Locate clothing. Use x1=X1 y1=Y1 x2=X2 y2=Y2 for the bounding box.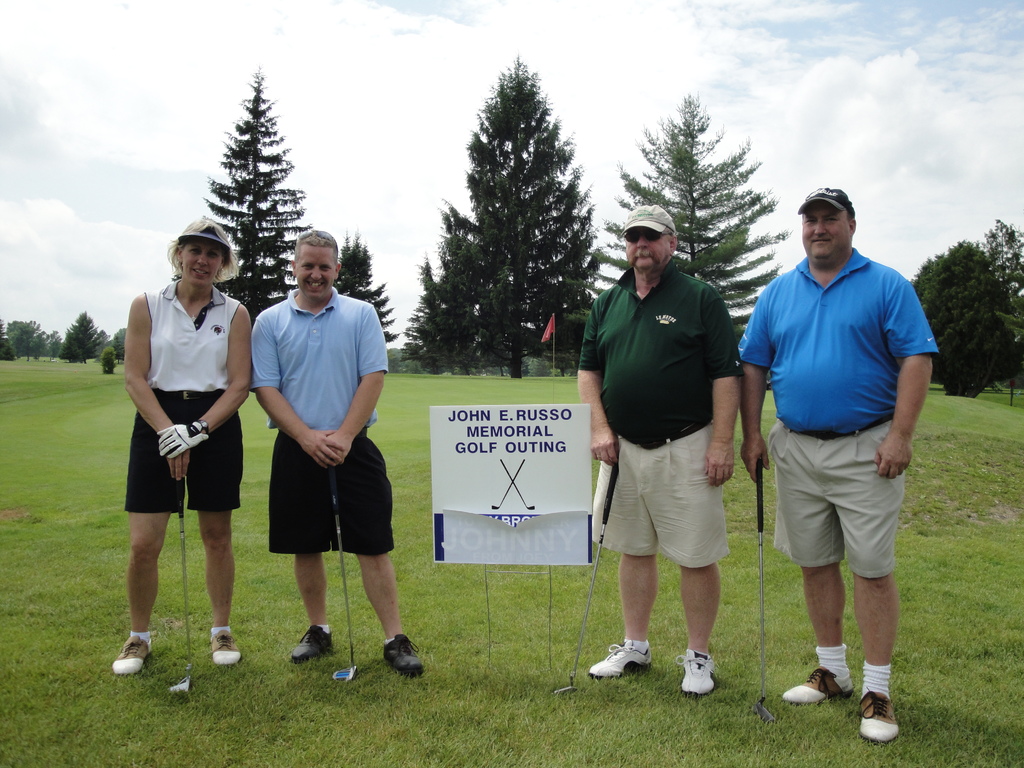
x1=252 y1=283 x2=389 y2=553.
